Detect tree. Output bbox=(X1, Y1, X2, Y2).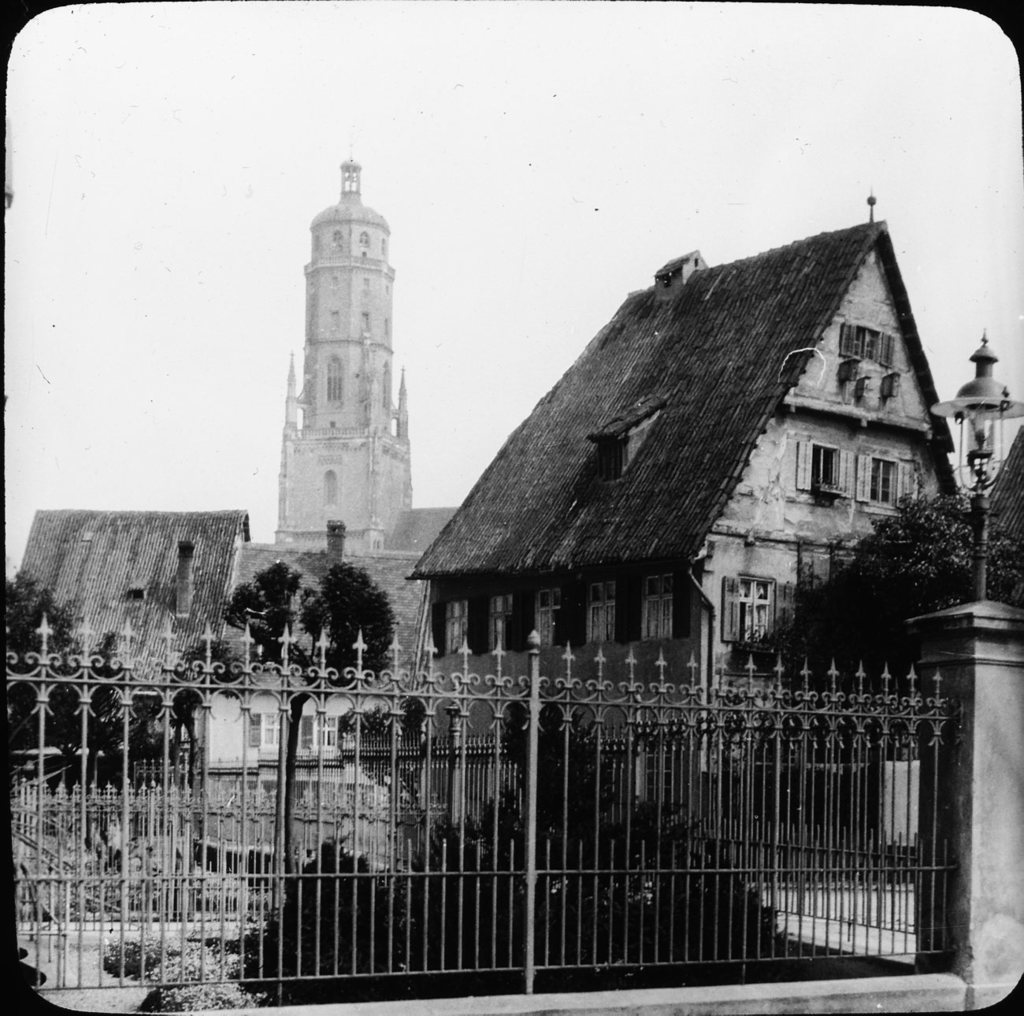
bbox=(736, 484, 1023, 854).
